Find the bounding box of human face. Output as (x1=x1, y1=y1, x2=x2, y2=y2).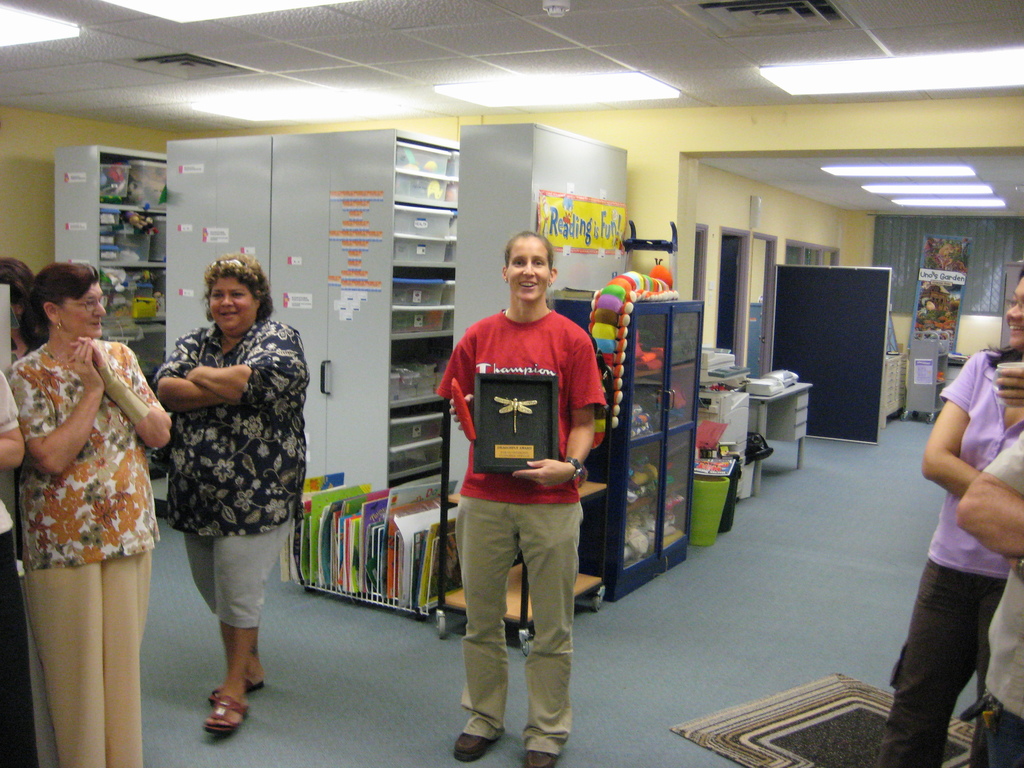
(x1=210, y1=276, x2=256, y2=332).
